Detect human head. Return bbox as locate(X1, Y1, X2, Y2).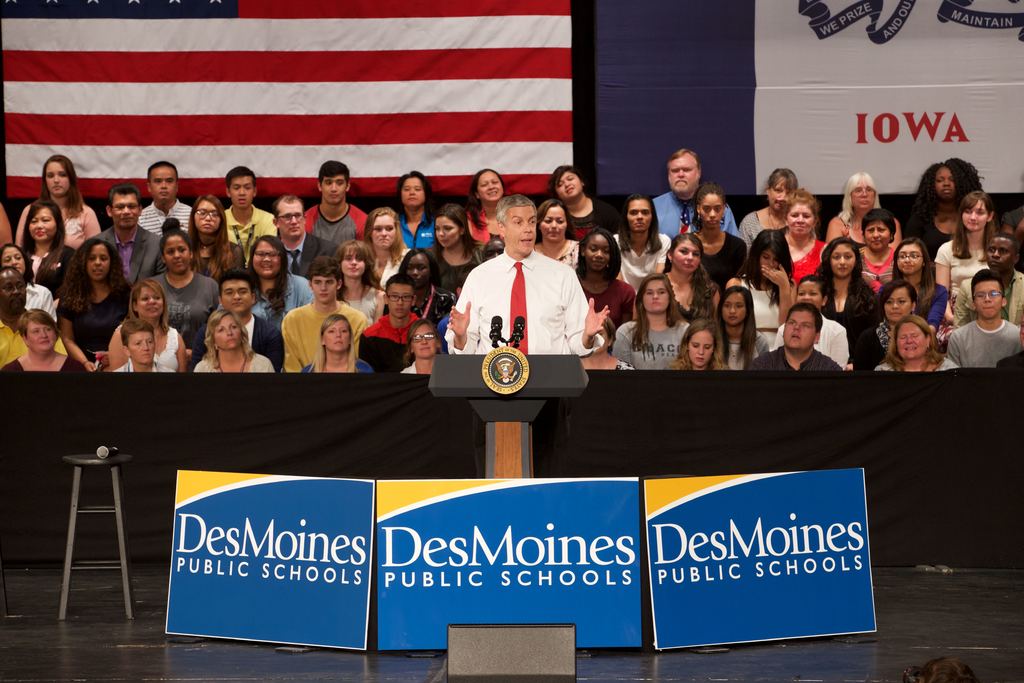
locate(794, 275, 836, 312).
